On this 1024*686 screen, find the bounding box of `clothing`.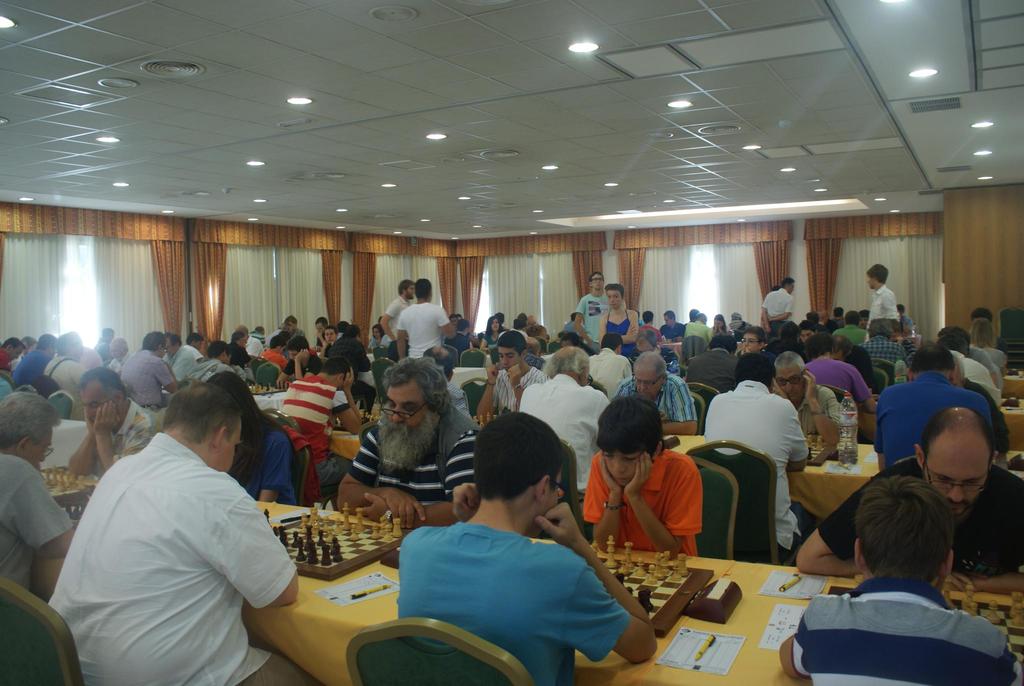
Bounding box: box(398, 523, 634, 685).
